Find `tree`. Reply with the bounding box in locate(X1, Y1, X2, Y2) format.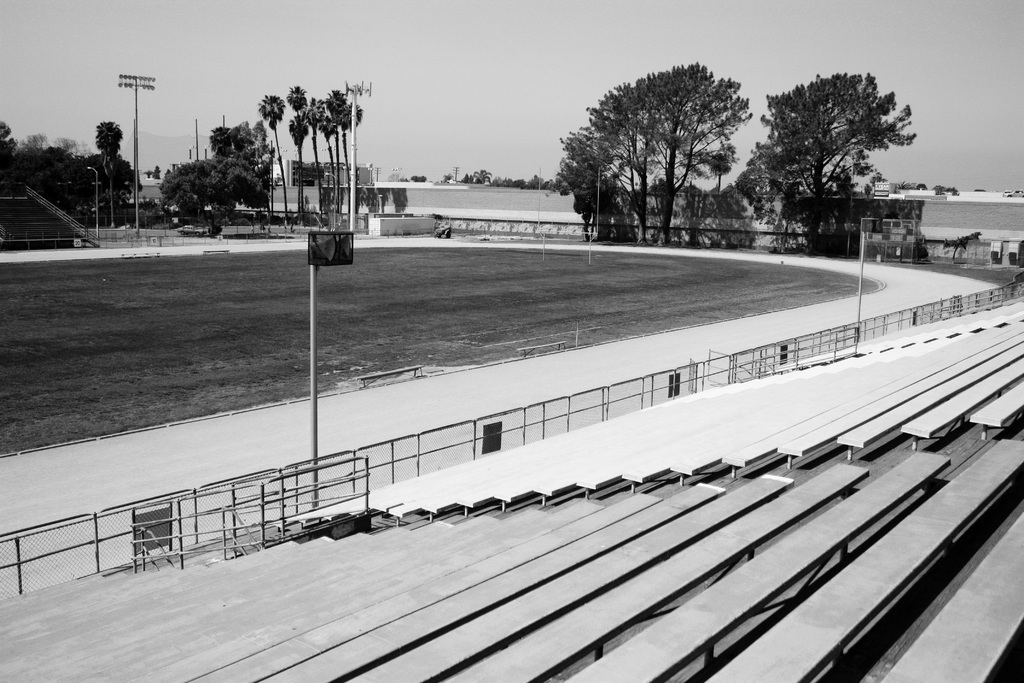
locate(292, 89, 309, 222).
